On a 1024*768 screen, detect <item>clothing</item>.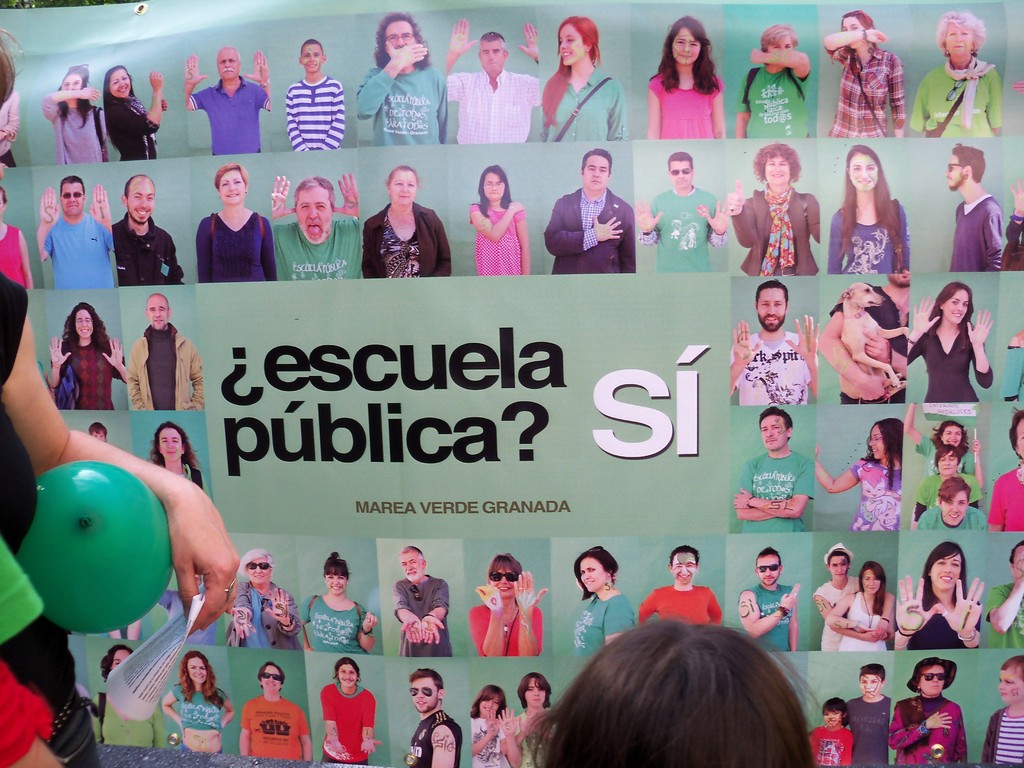
847:696:894:767.
